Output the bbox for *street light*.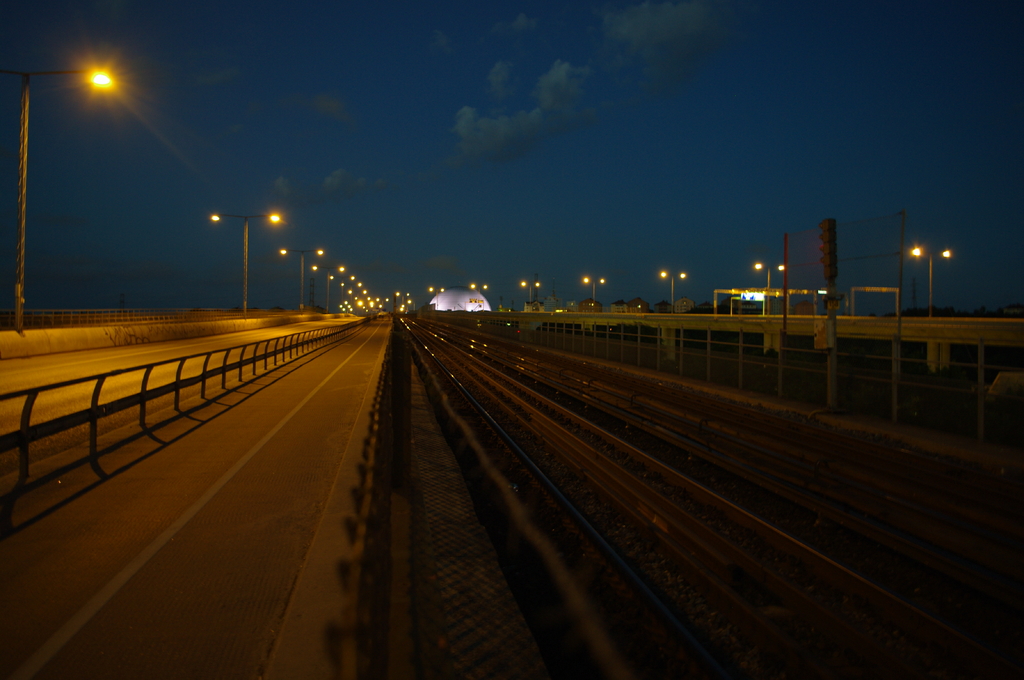
[655,271,687,312].
